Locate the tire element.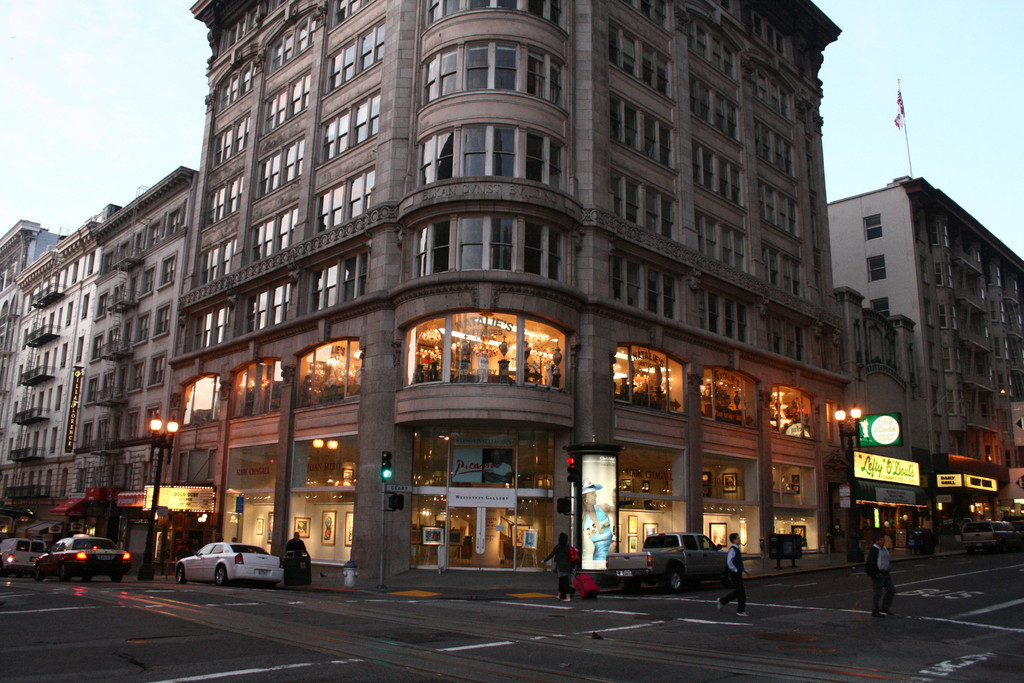
Element bbox: box=[209, 561, 223, 586].
